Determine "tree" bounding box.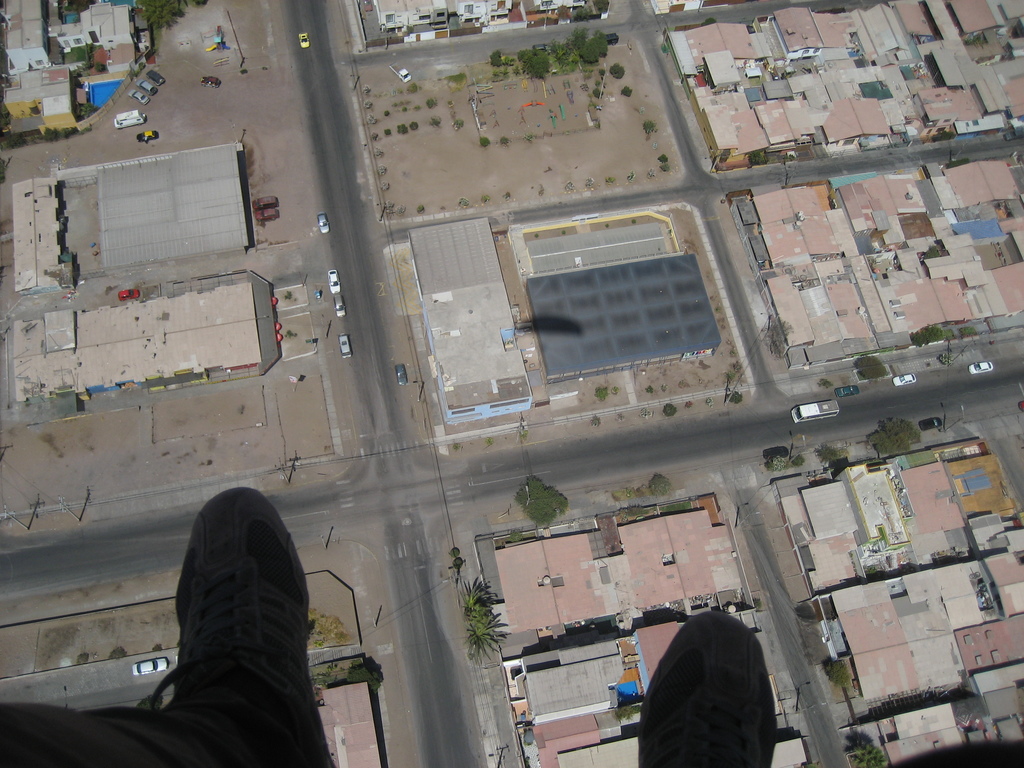
Determined: (465, 570, 501, 622).
